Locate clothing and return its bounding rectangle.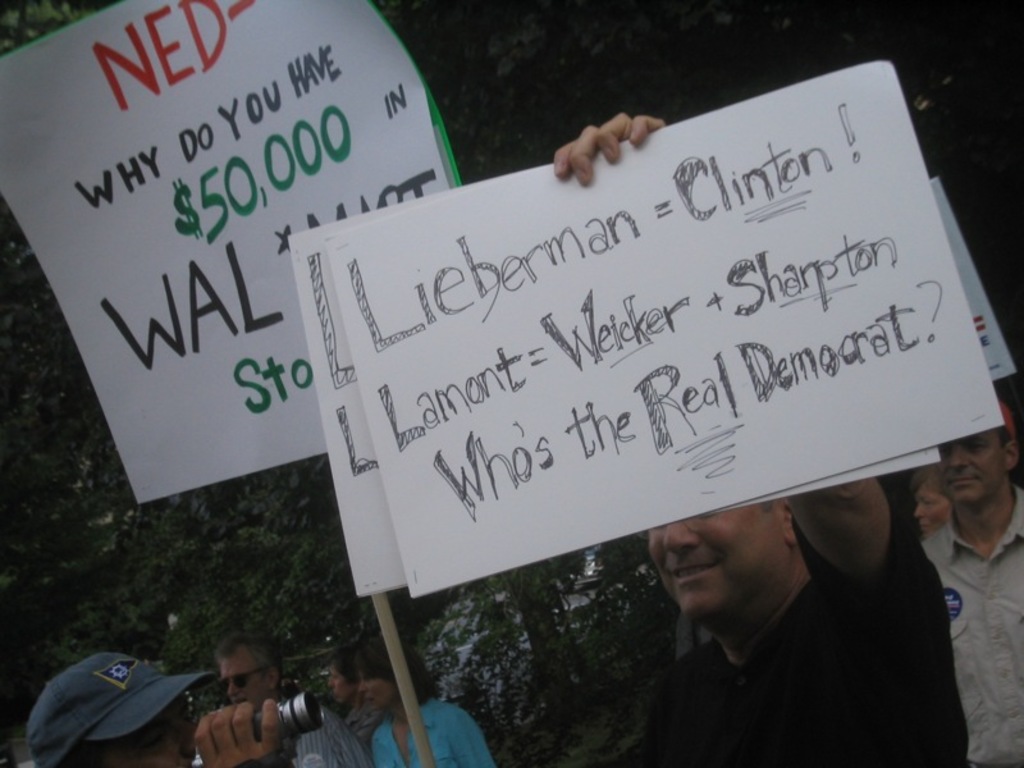
<bbox>914, 480, 1023, 767</bbox>.
